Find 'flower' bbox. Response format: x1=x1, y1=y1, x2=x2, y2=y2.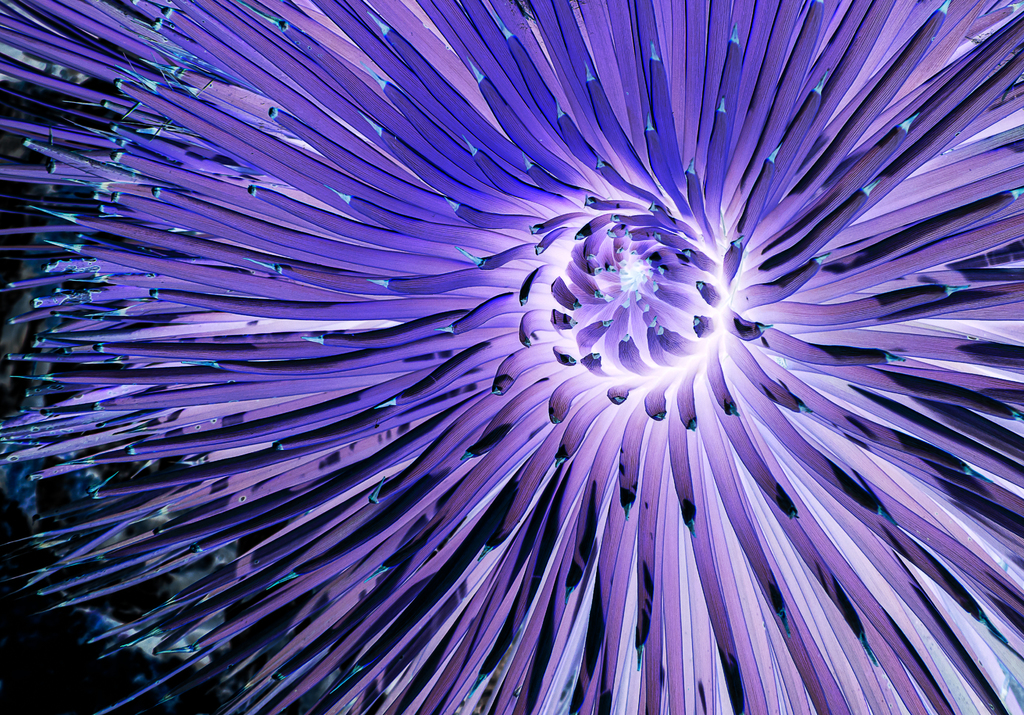
x1=10, y1=2, x2=1023, y2=714.
